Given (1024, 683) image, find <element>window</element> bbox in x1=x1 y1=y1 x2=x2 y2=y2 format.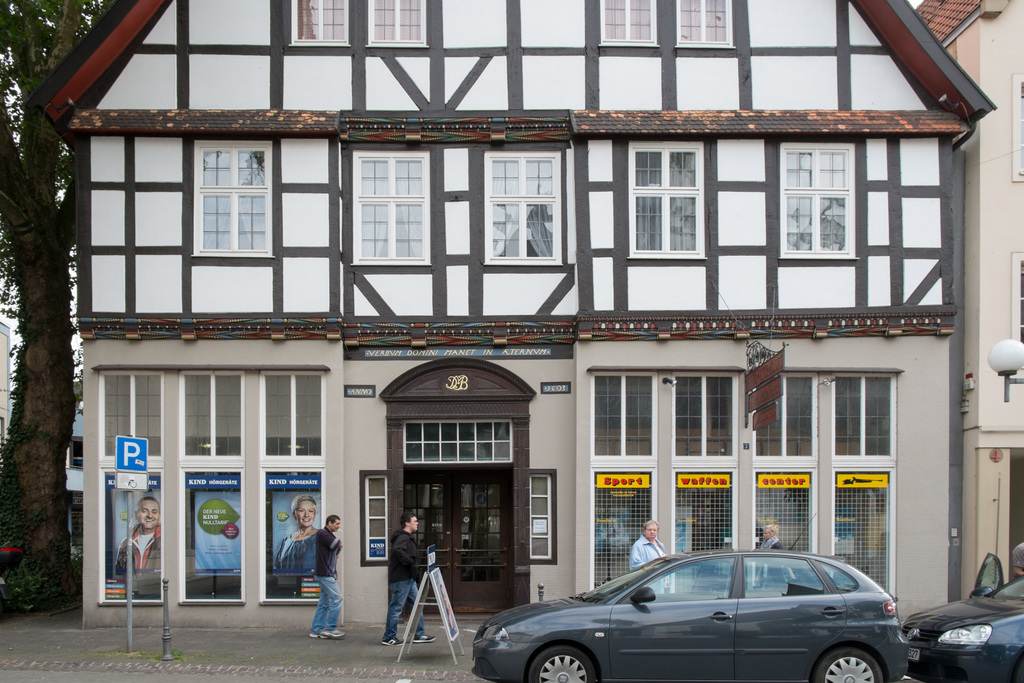
x1=751 y1=373 x2=815 y2=459.
